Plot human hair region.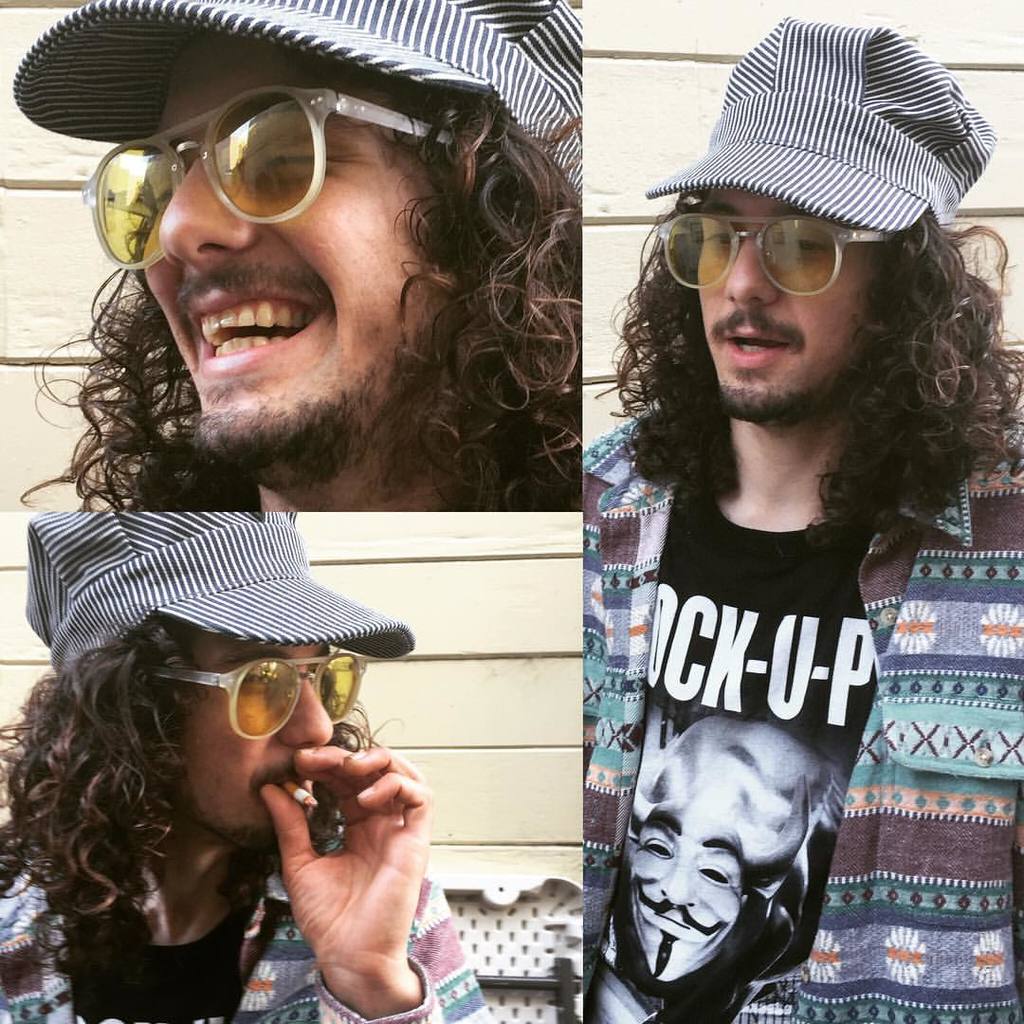
Plotted at locate(0, 614, 406, 988).
